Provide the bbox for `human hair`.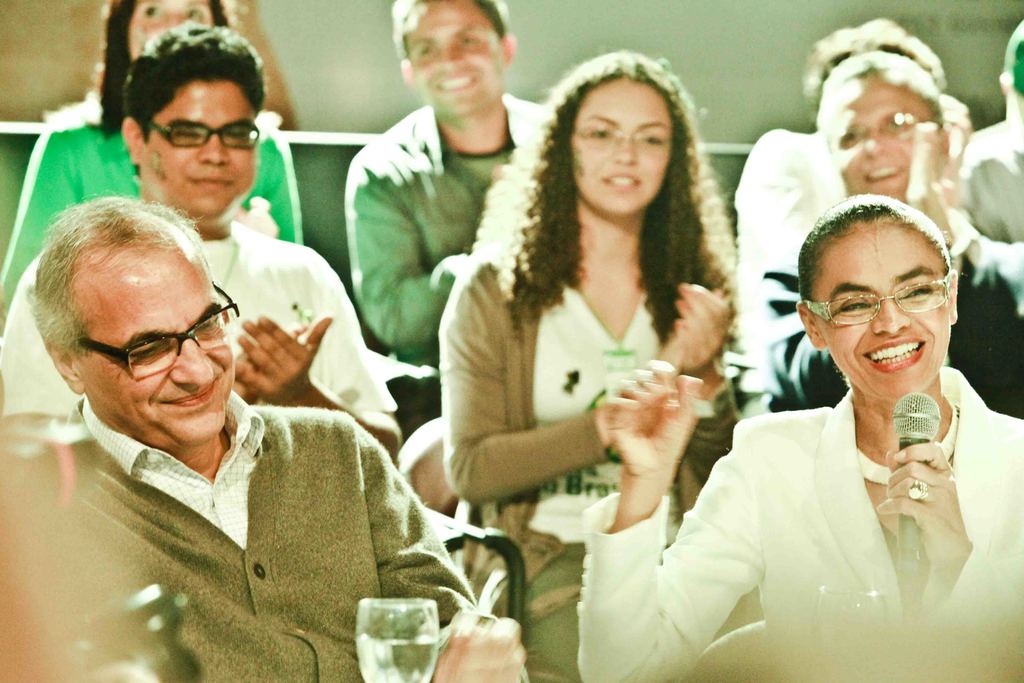
(28,211,228,394).
